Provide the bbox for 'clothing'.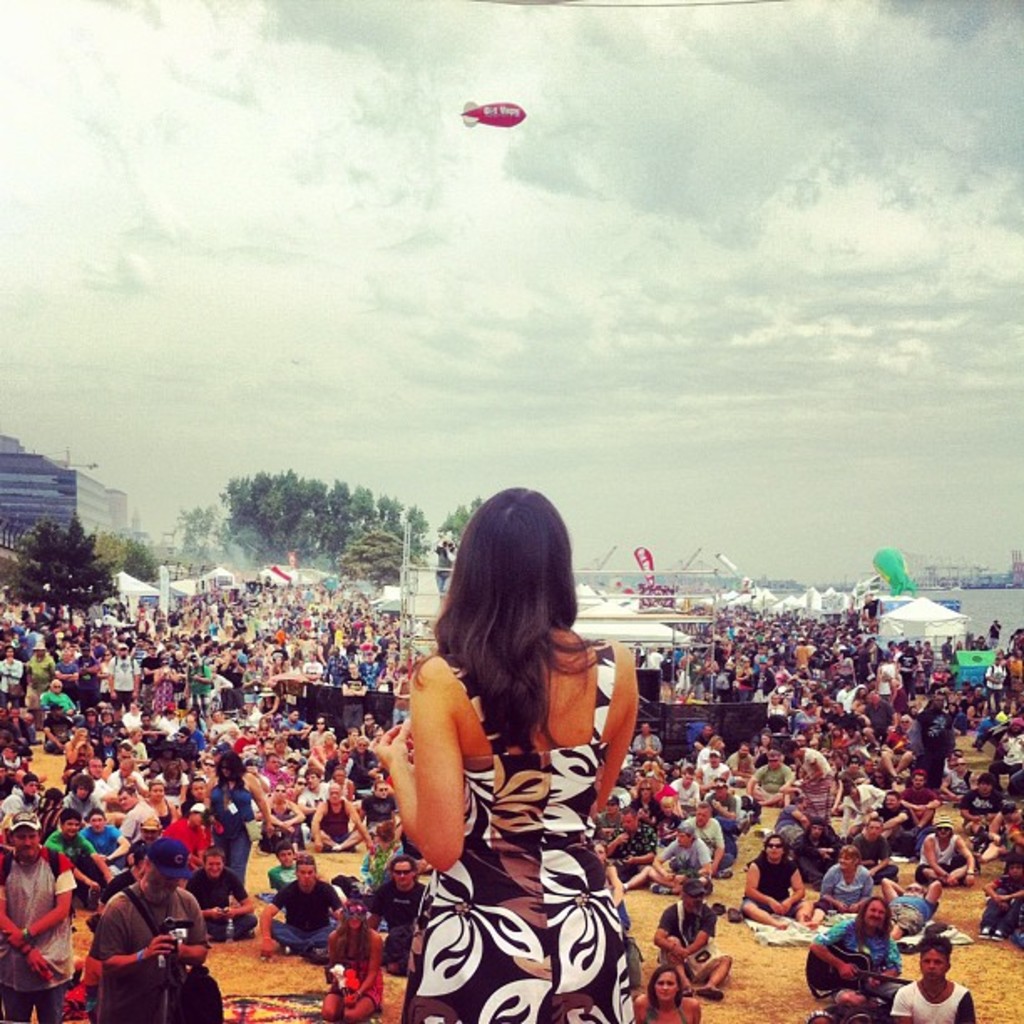
(107, 656, 136, 693).
